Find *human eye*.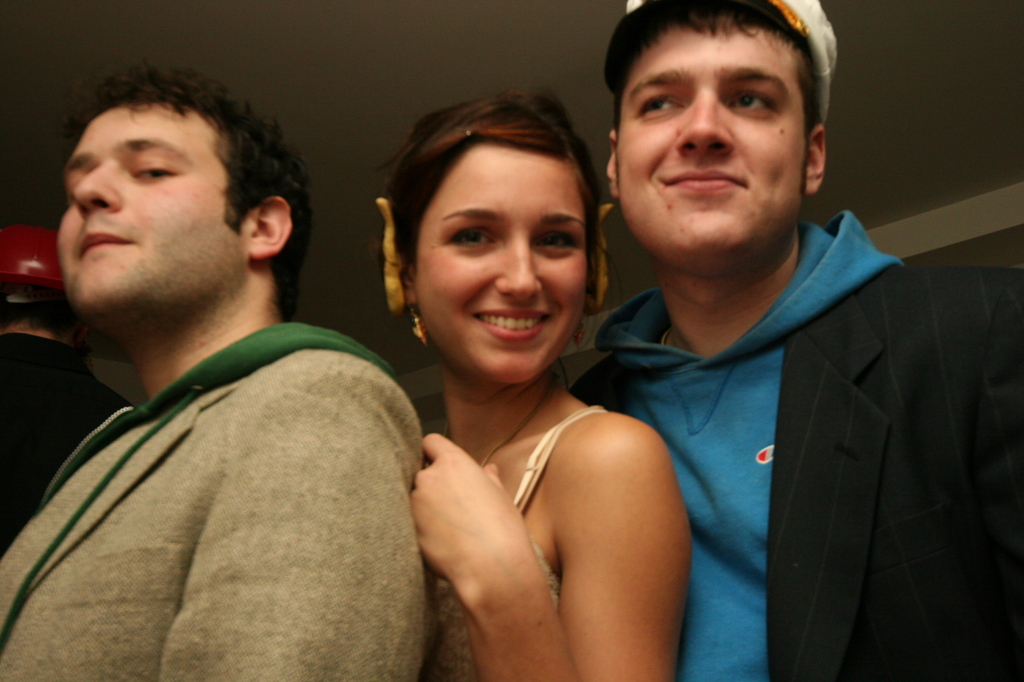
Rect(129, 160, 174, 183).
